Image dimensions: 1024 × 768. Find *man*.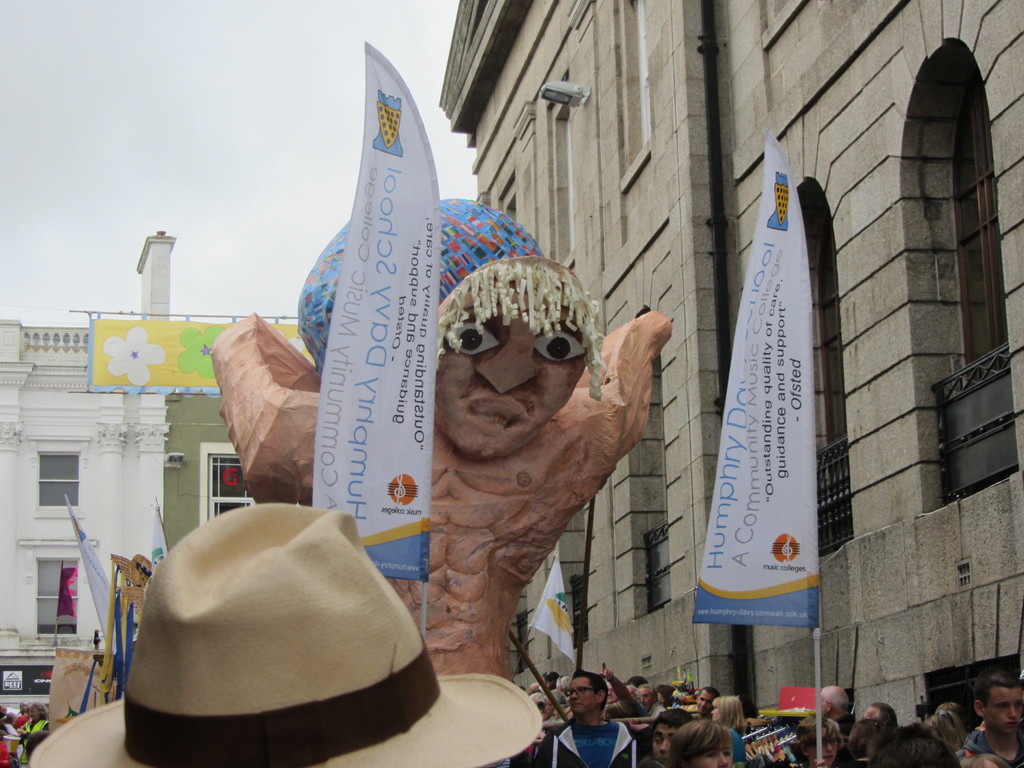
960 668 1023 767.
